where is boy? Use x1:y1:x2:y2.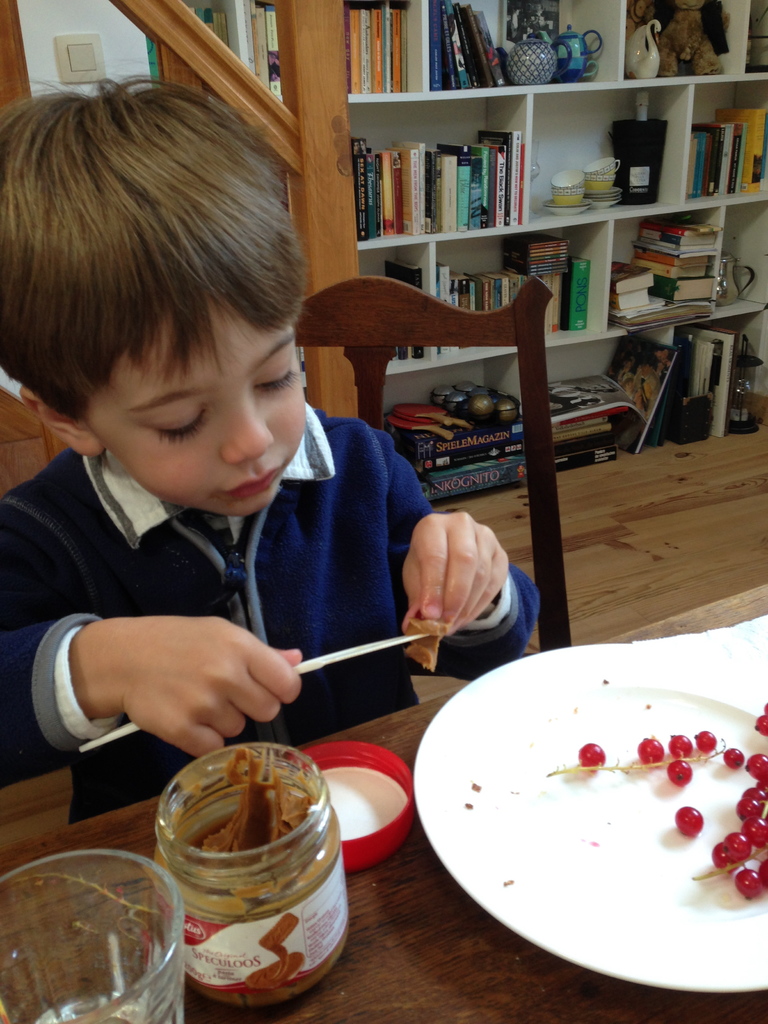
0:74:537:799.
